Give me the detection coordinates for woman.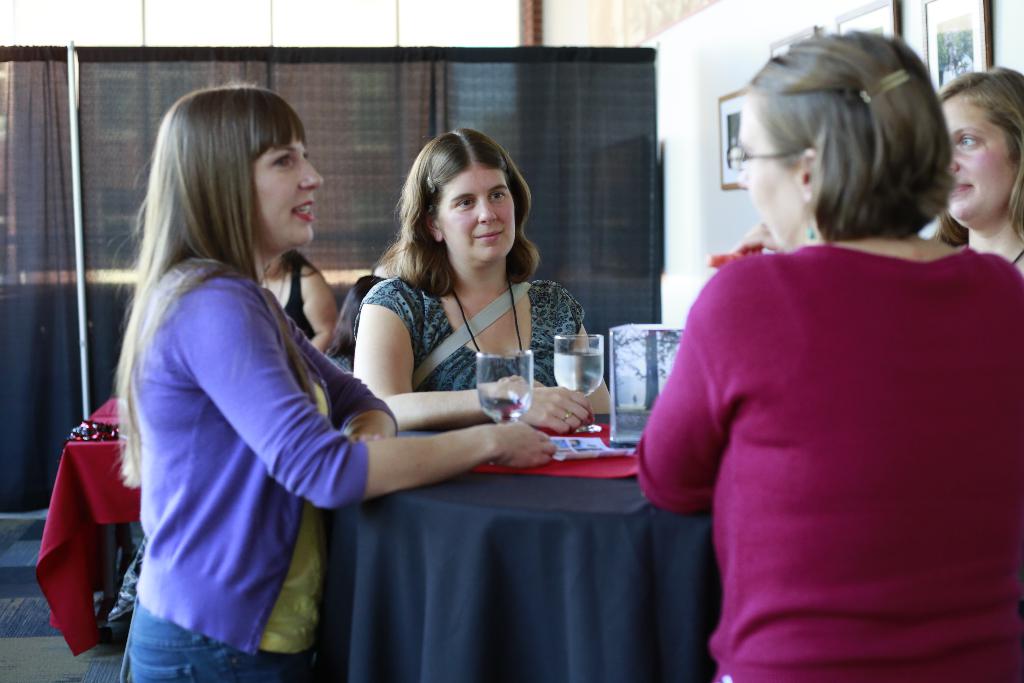
pyautogui.locateOnScreen(940, 66, 1023, 281).
